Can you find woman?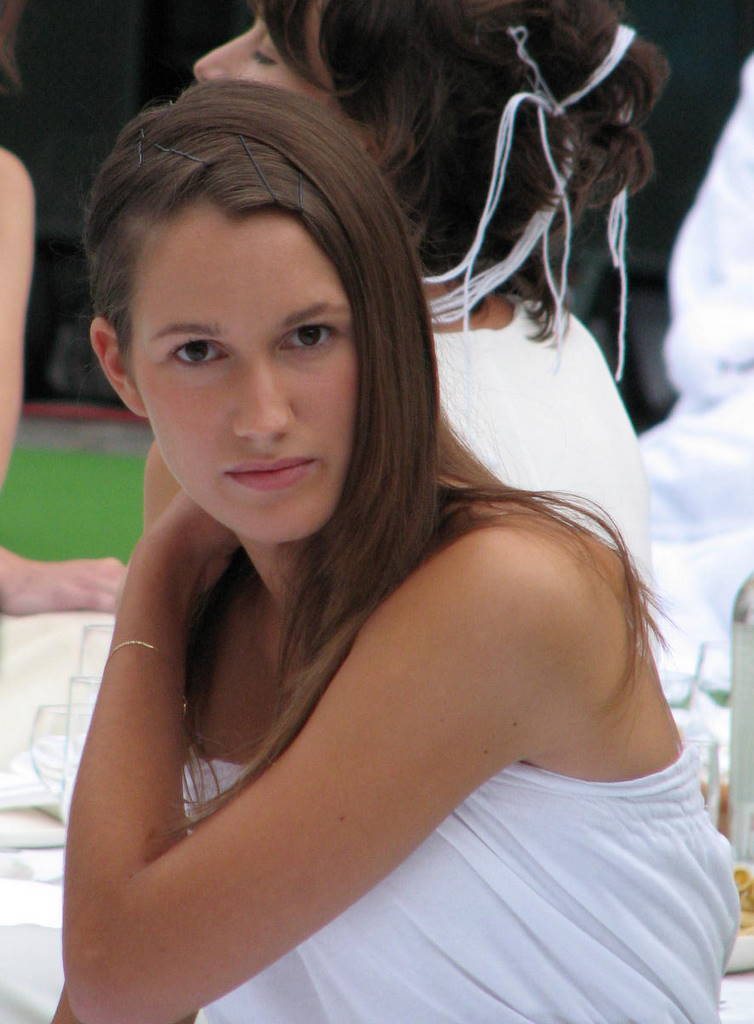
Yes, bounding box: rect(190, 4, 671, 660).
